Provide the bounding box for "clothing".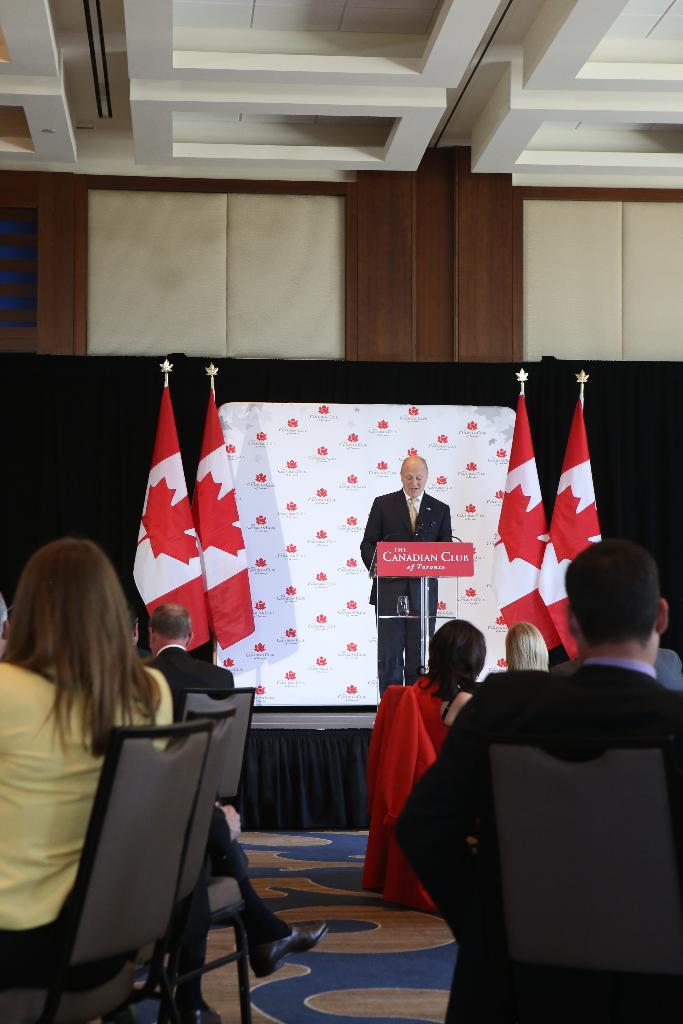
Rect(174, 798, 293, 1013).
